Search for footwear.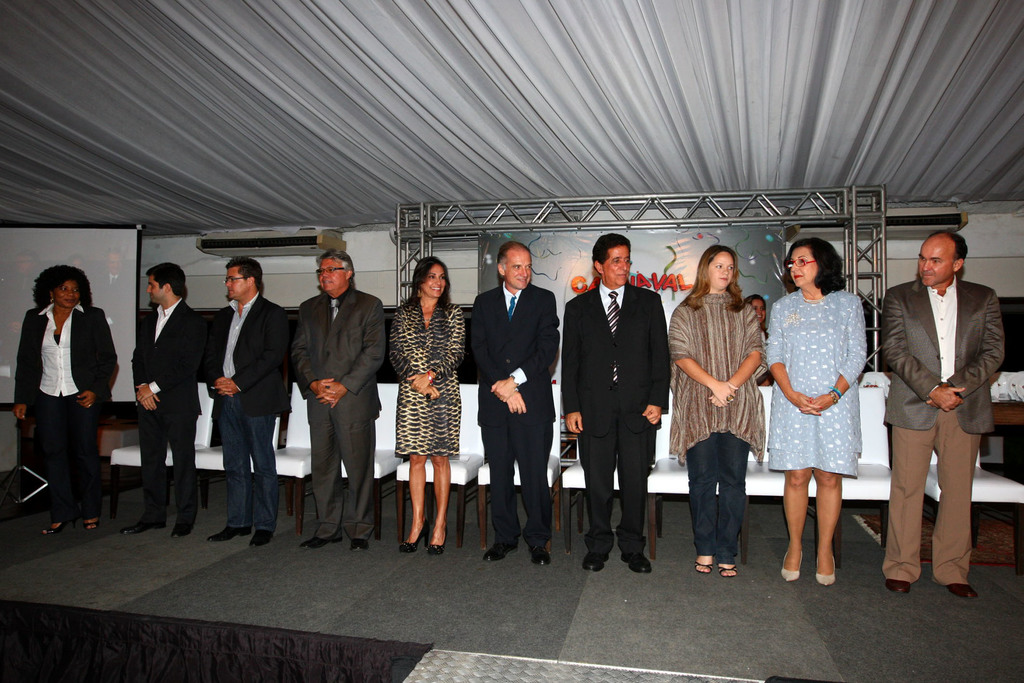
Found at box(886, 578, 912, 595).
